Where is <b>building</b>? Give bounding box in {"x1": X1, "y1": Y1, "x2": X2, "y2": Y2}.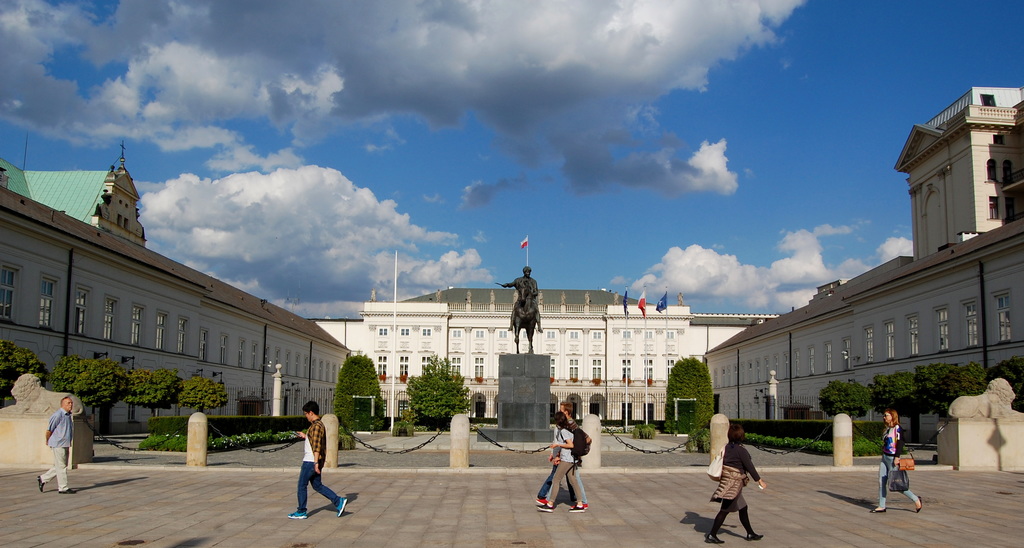
{"x1": 300, "y1": 289, "x2": 774, "y2": 428}.
